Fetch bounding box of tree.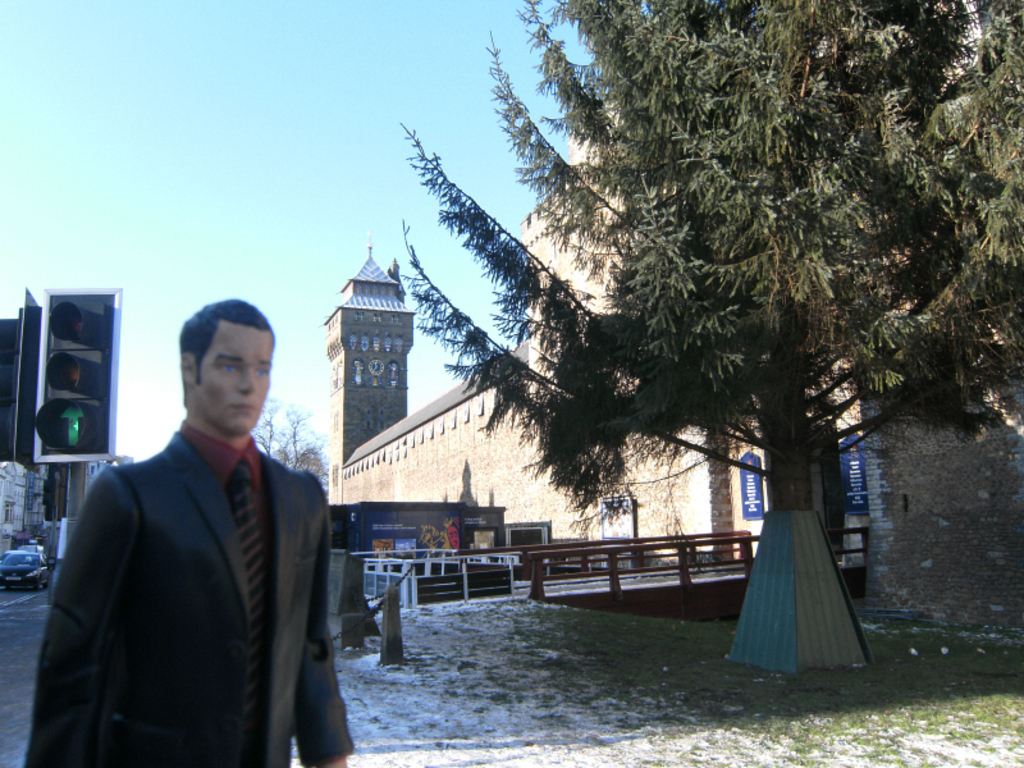
Bbox: pyautogui.locateOnScreen(280, 408, 334, 485).
